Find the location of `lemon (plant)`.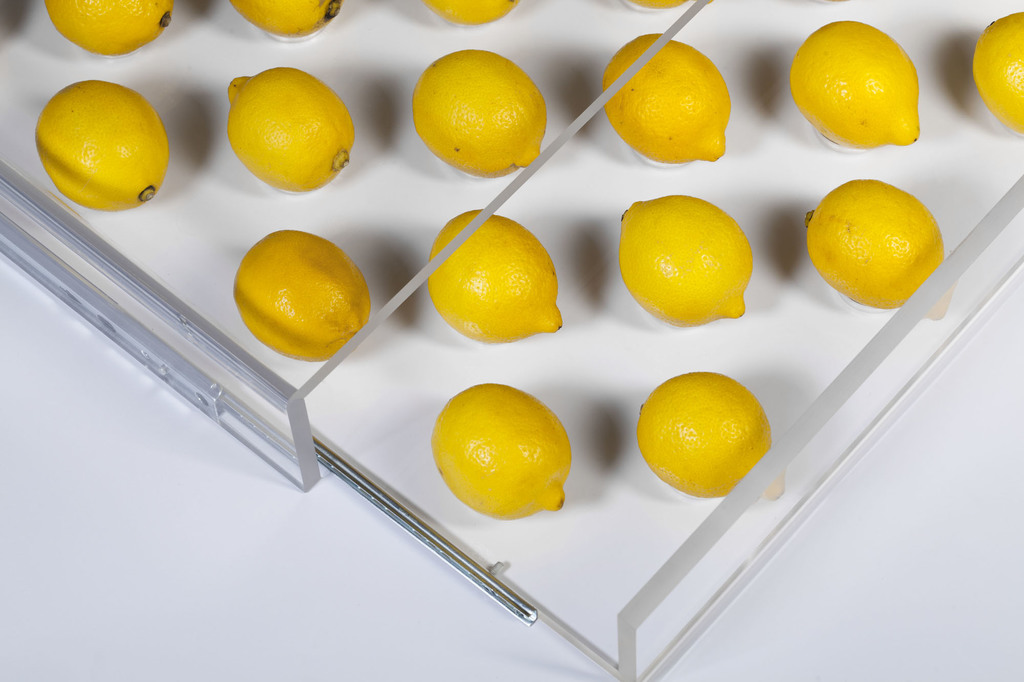
Location: (x1=230, y1=65, x2=355, y2=194).
